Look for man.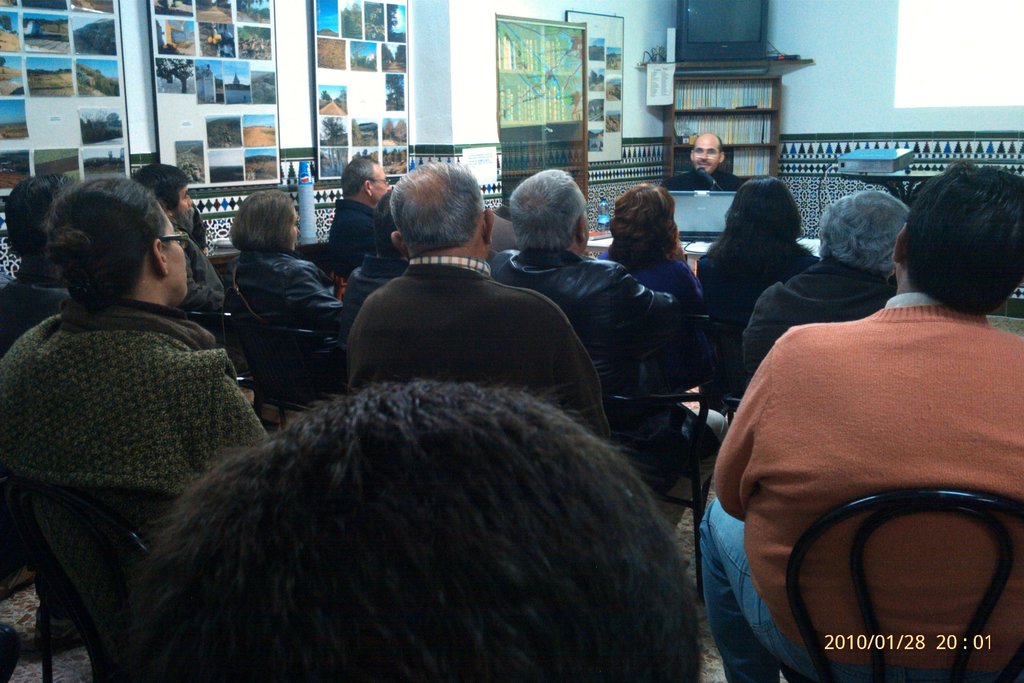
Found: left=493, top=168, right=730, bottom=536.
